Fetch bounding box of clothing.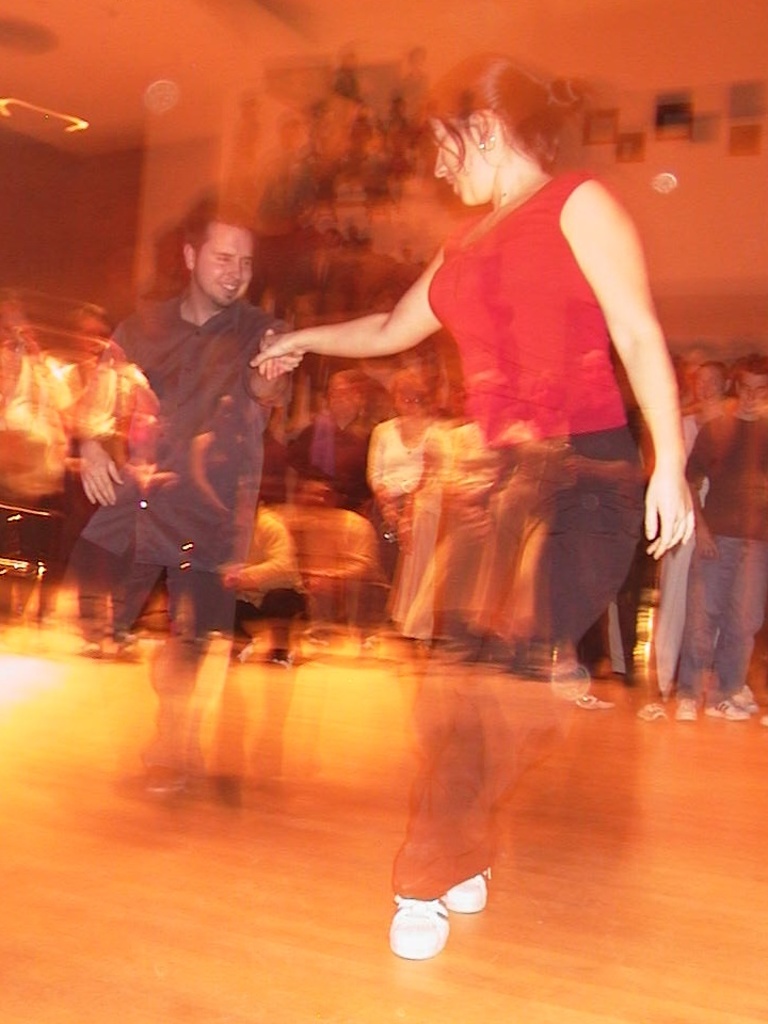
Bbox: <box>26,300,306,657</box>.
